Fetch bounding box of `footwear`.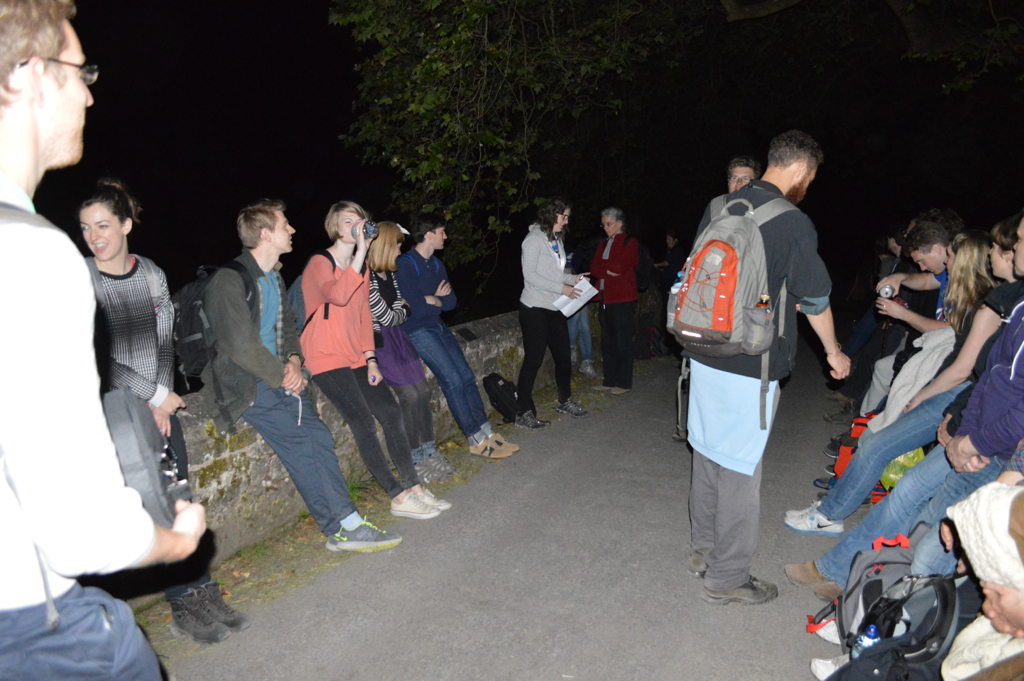
Bbox: Rect(701, 571, 781, 606).
